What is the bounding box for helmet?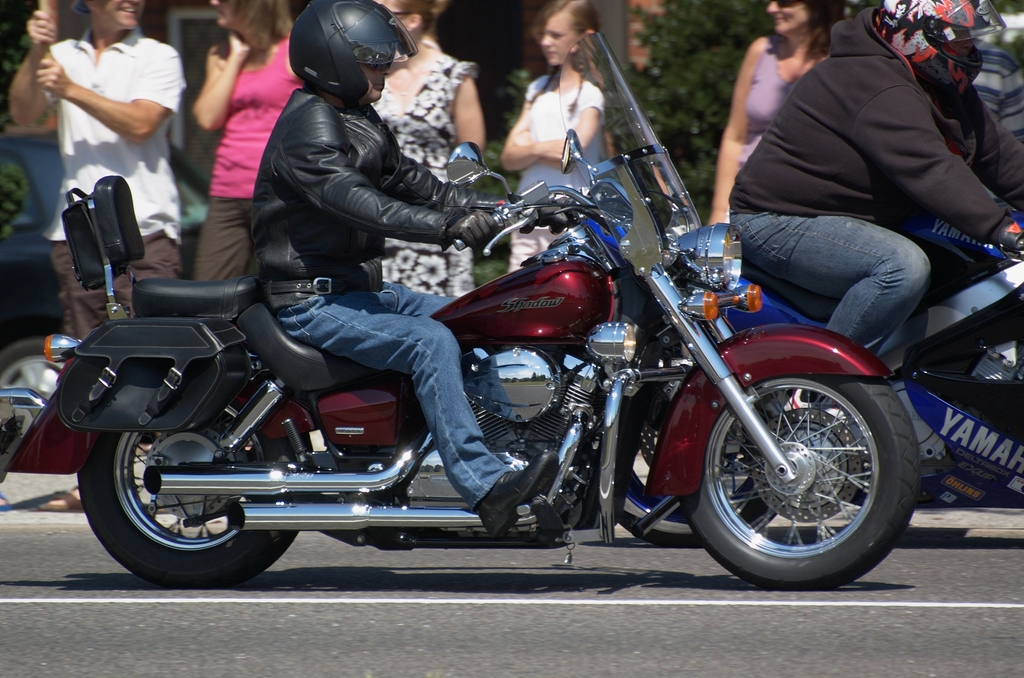
region(873, 0, 1016, 100).
